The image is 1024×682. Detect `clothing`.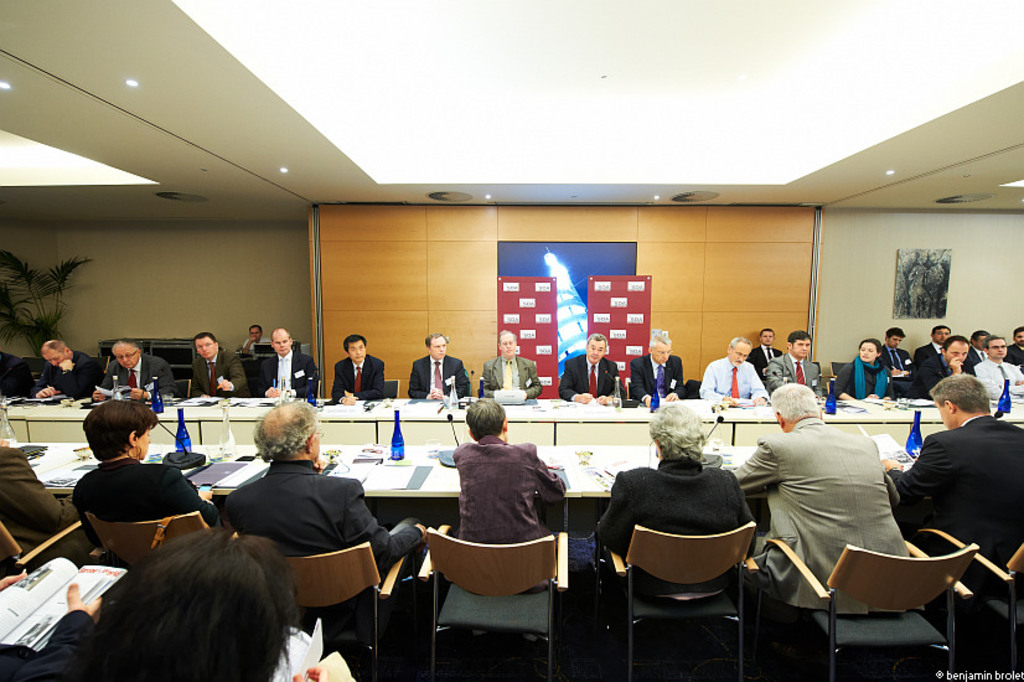
Detection: <region>73, 449, 218, 552</region>.
